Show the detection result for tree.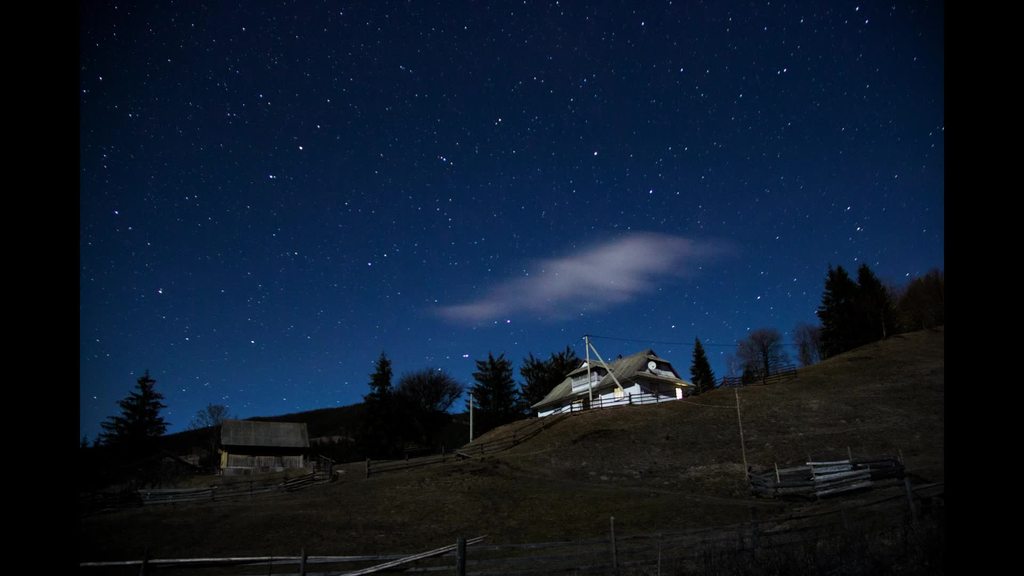
<region>525, 340, 582, 411</region>.
